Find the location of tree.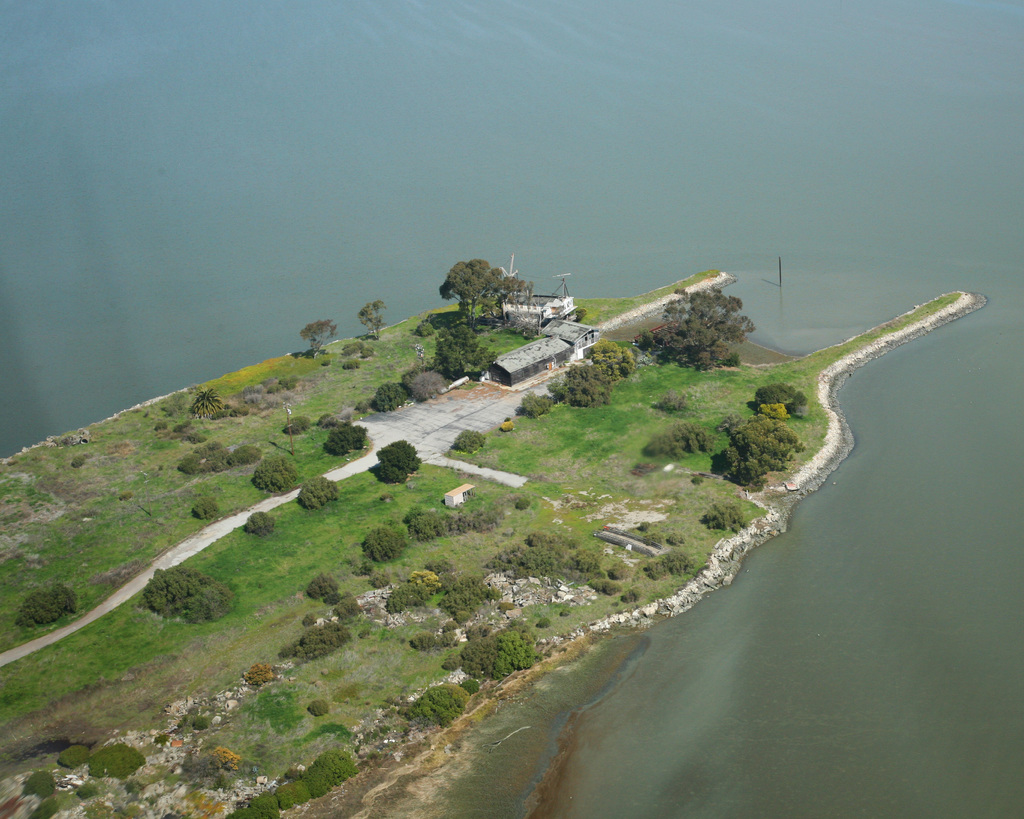
Location: bbox=[253, 453, 302, 491].
